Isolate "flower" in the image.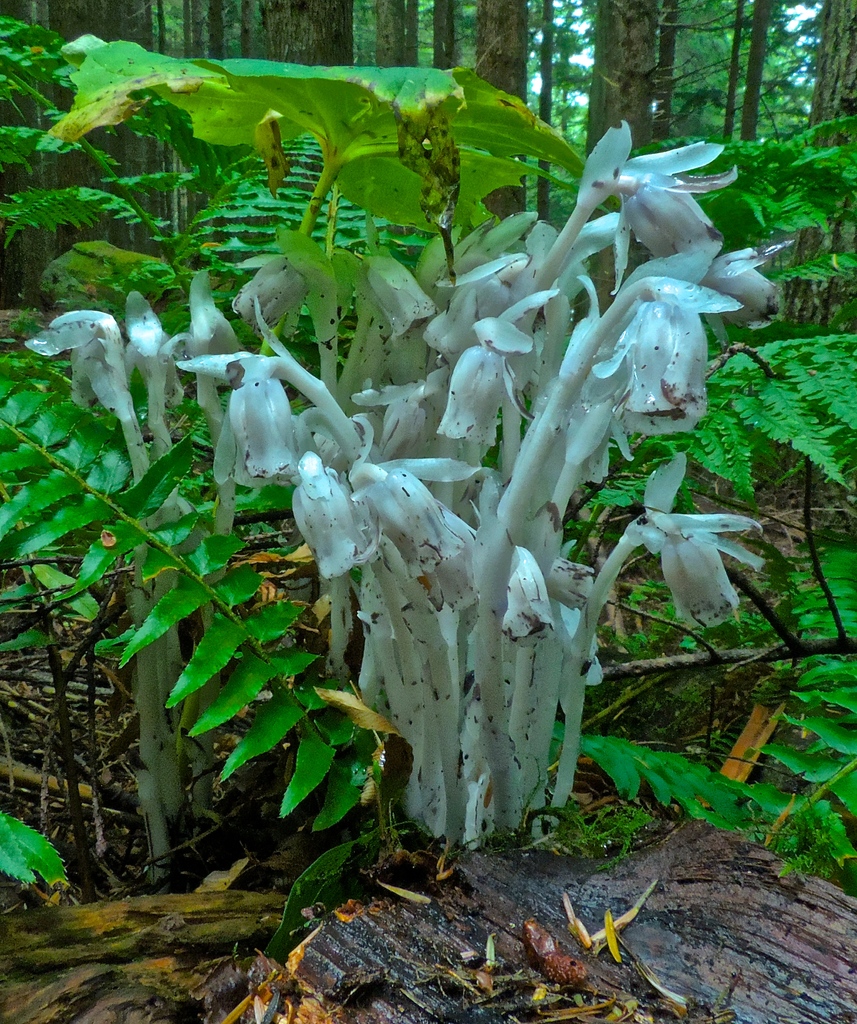
Isolated region: box(632, 456, 766, 628).
